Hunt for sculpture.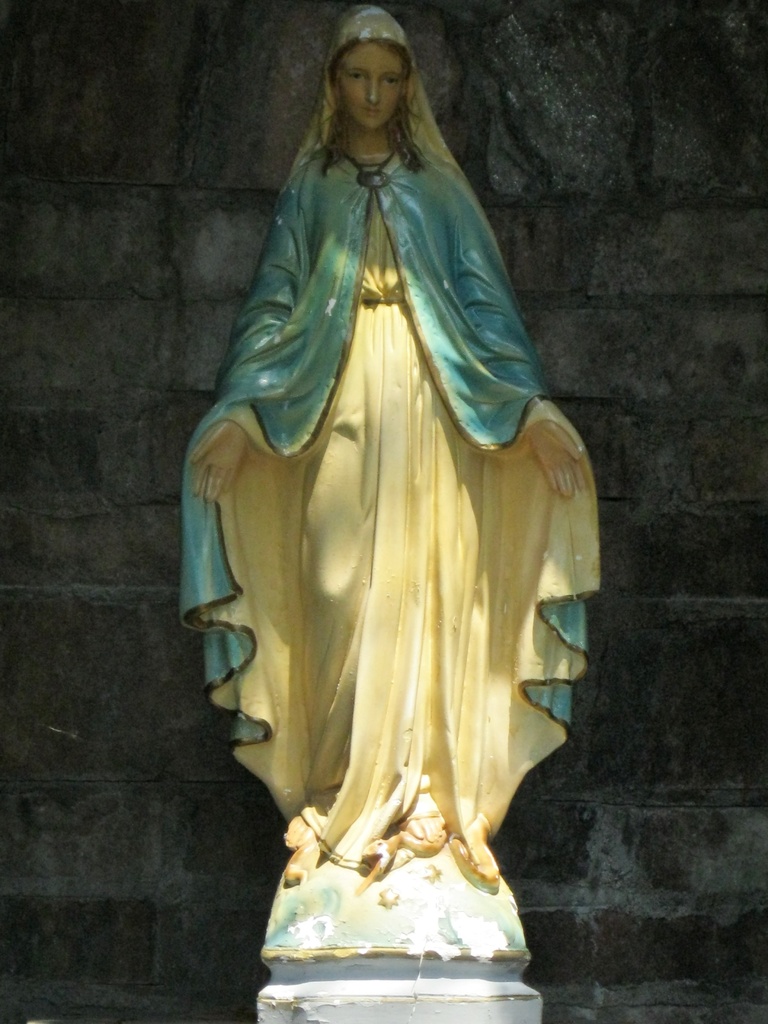
Hunted down at <box>186,6,608,972</box>.
